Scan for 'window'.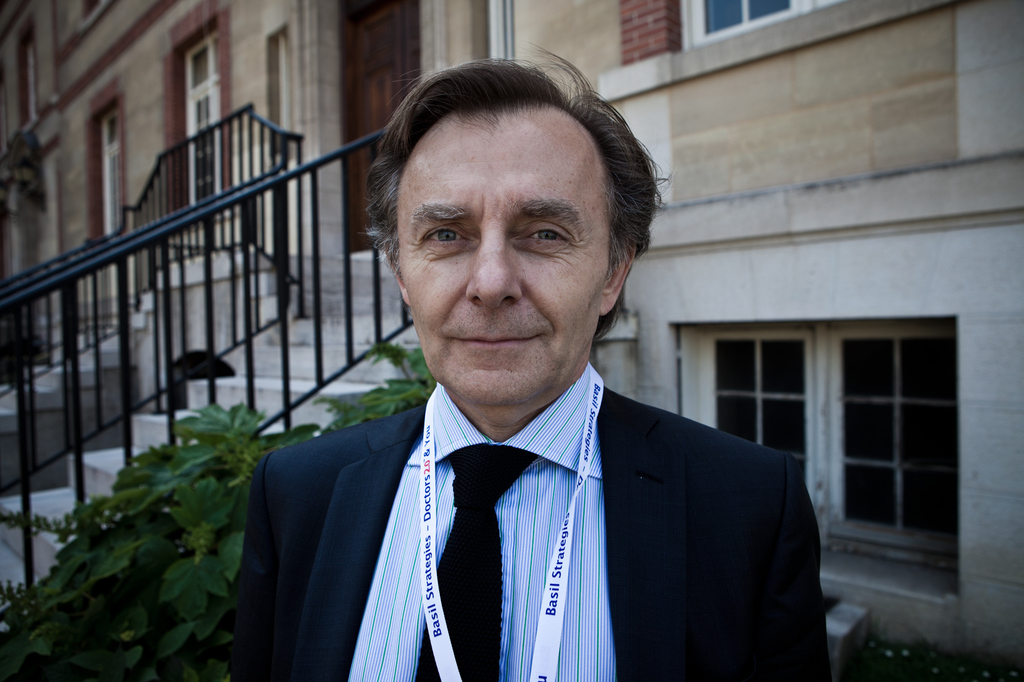
Scan result: 795 284 977 598.
